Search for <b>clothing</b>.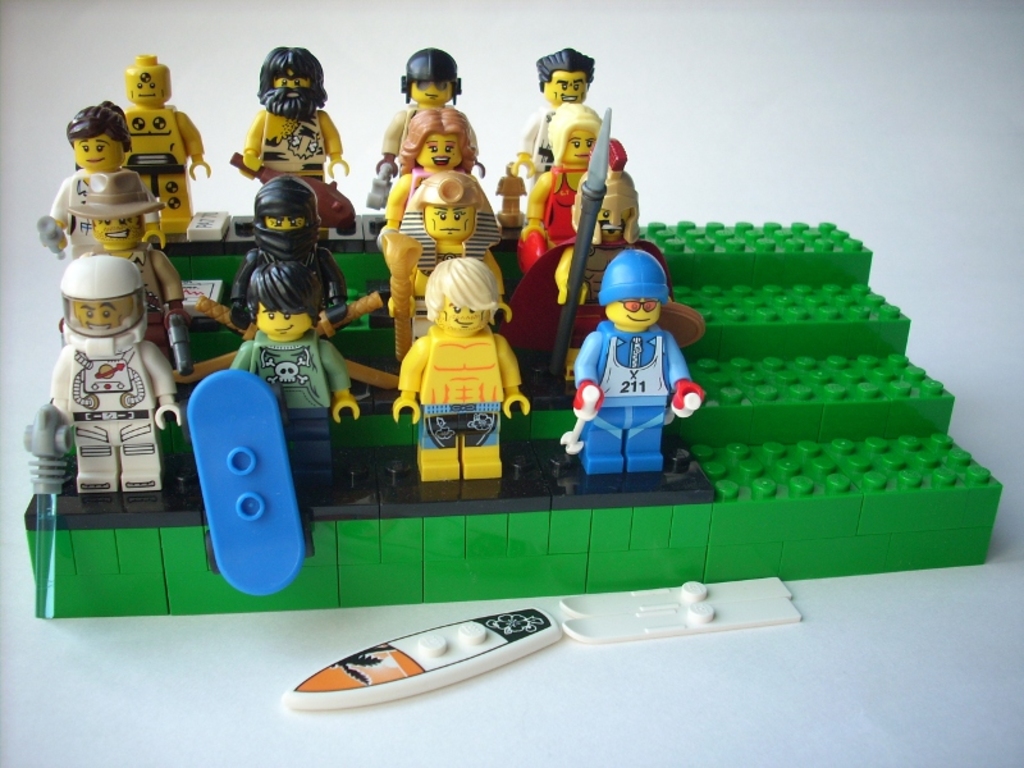
Found at {"left": 544, "top": 160, "right": 585, "bottom": 244}.
